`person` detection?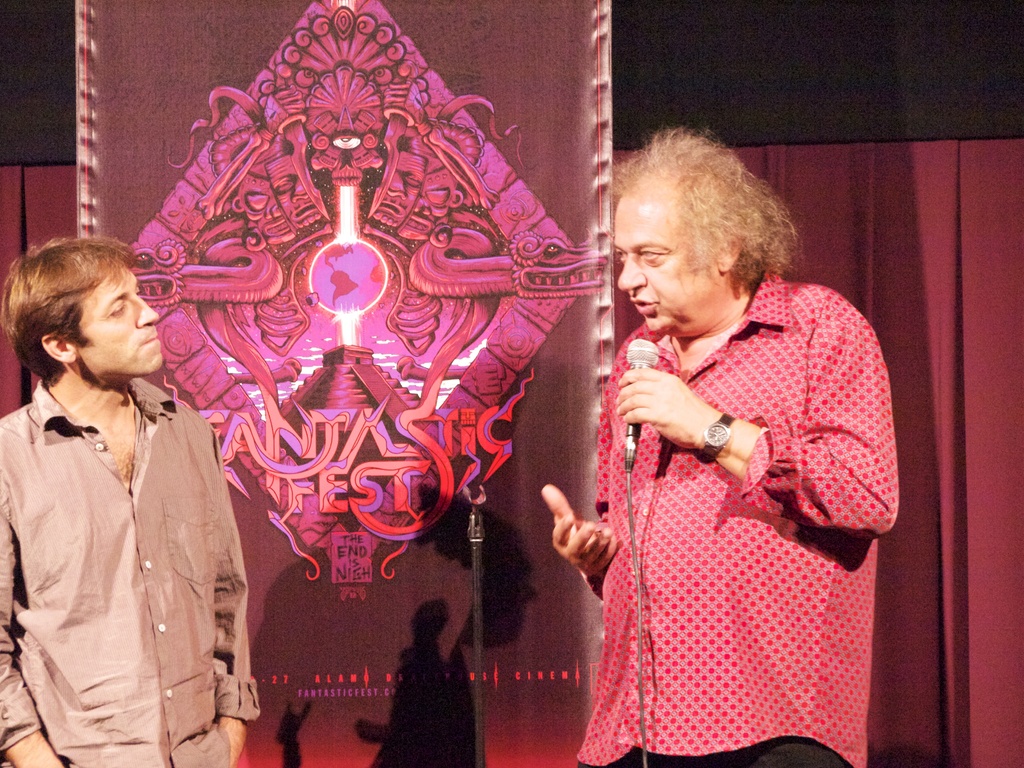
l=554, t=118, r=889, b=767
